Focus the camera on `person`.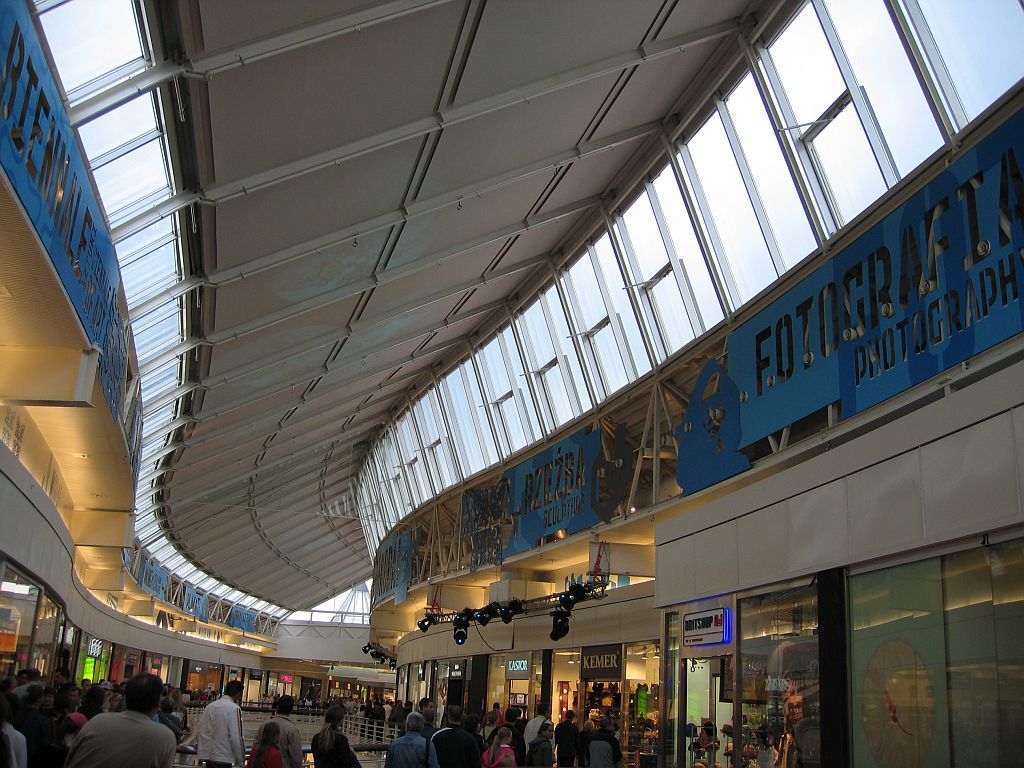
Focus region: (x1=14, y1=676, x2=59, y2=746).
